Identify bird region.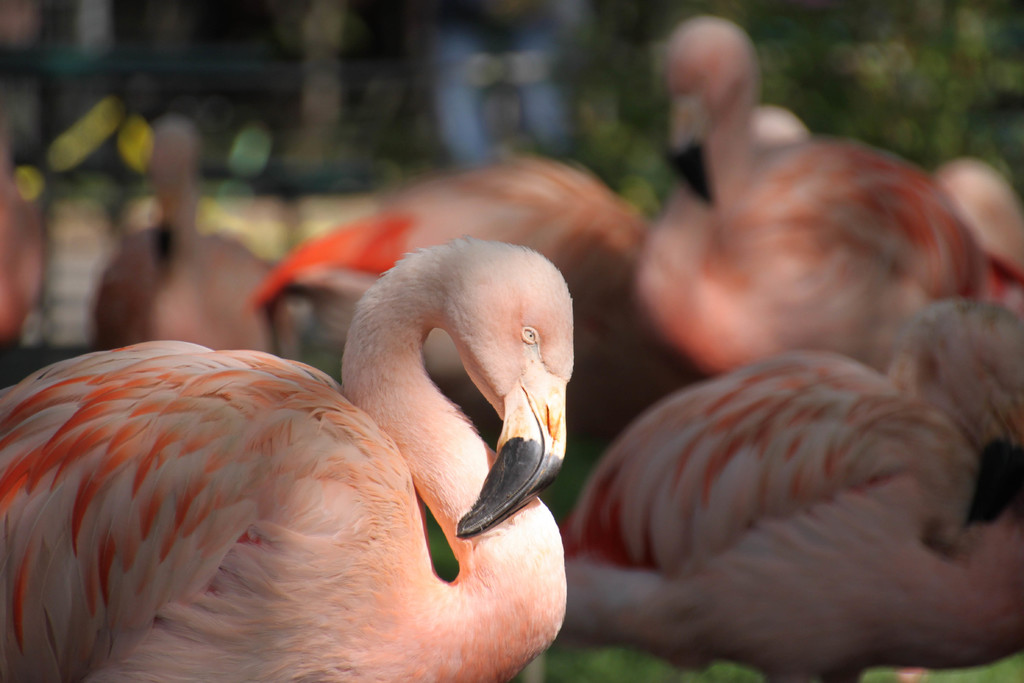
Region: {"x1": 86, "y1": 110, "x2": 308, "y2": 366}.
